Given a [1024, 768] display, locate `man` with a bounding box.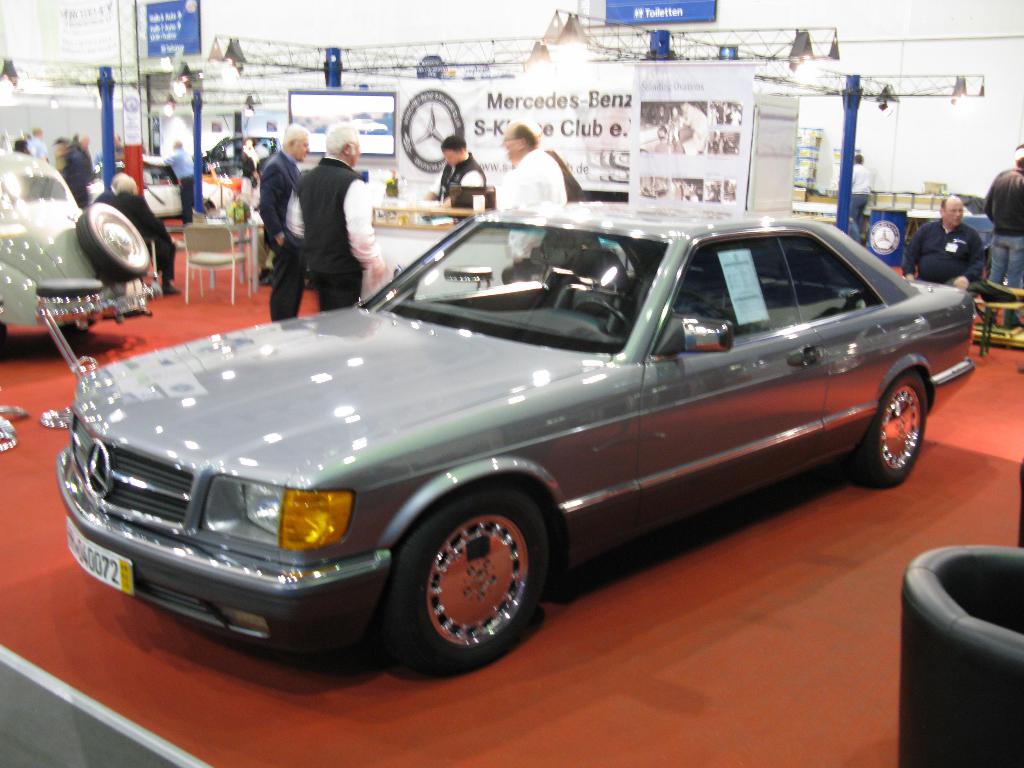
Located: 263, 124, 314, 332.
